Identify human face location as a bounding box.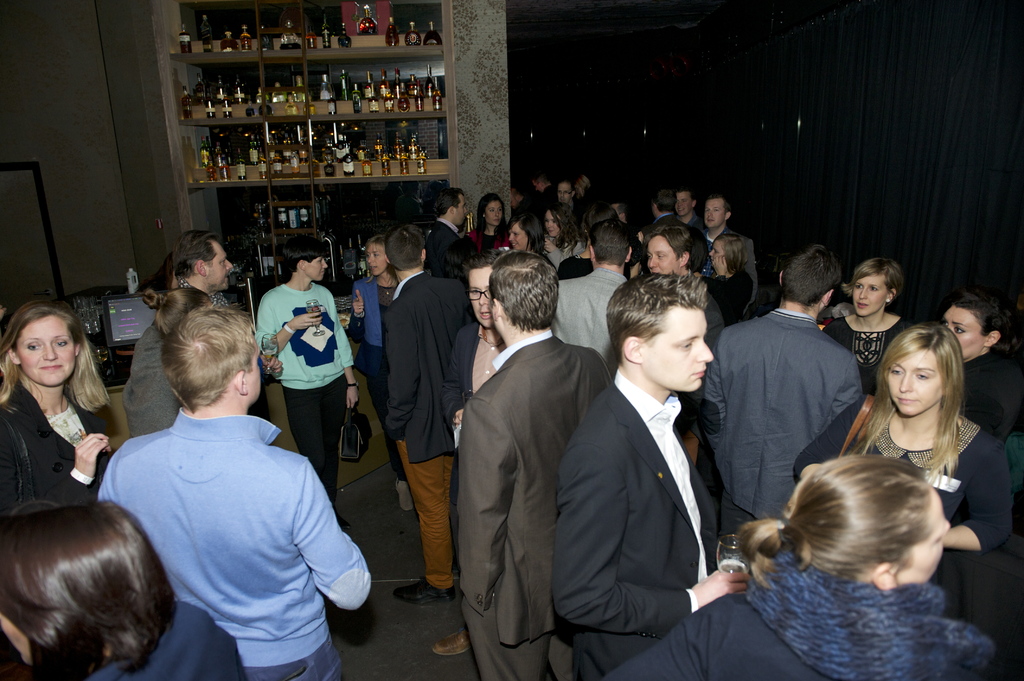
211/241/233/289.
